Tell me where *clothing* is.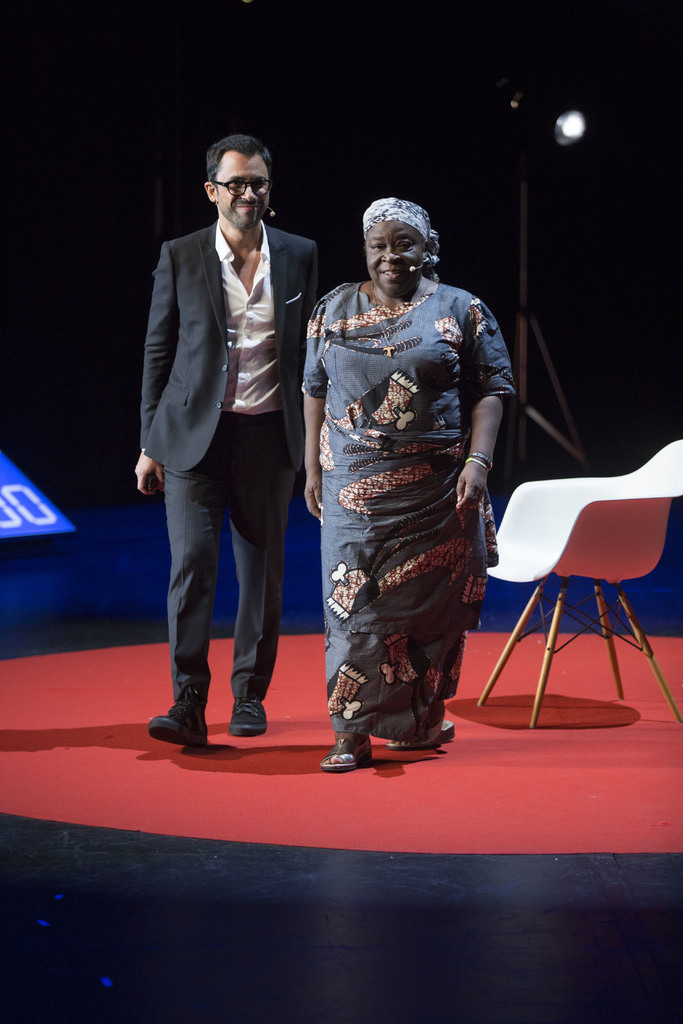
*clothing* is at bbox=(129, 166, 321, 714).
